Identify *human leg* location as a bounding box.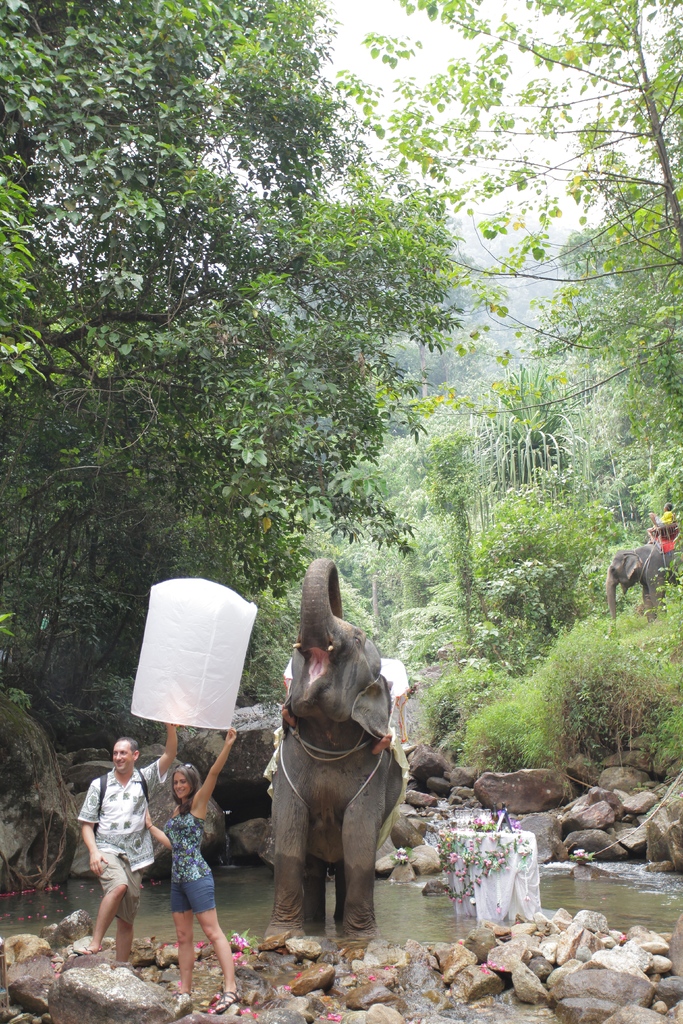
<box>163,874,192,991</box>.
